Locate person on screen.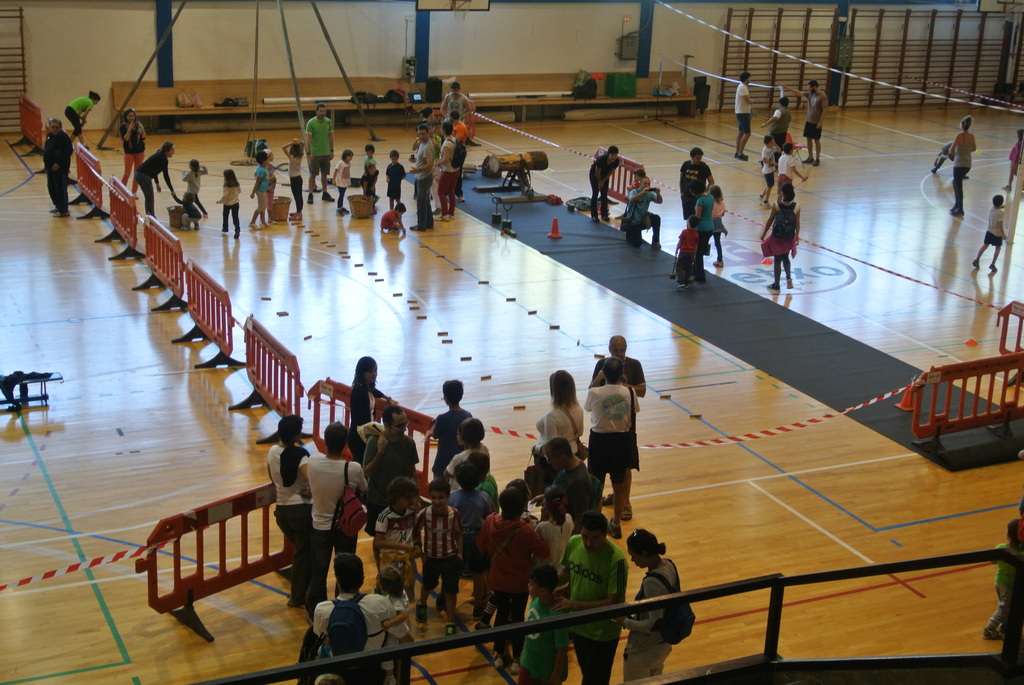
On screen at (x1=524, y1=494, x2=584, y2=587).
